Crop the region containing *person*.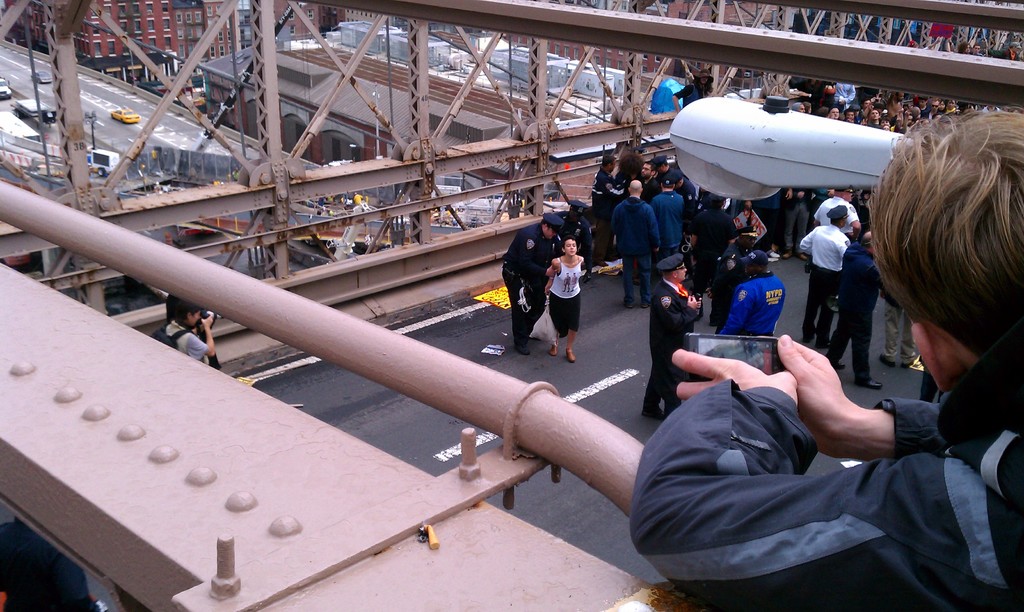
Crop region: bbox=[154, 293, 217, 364].
